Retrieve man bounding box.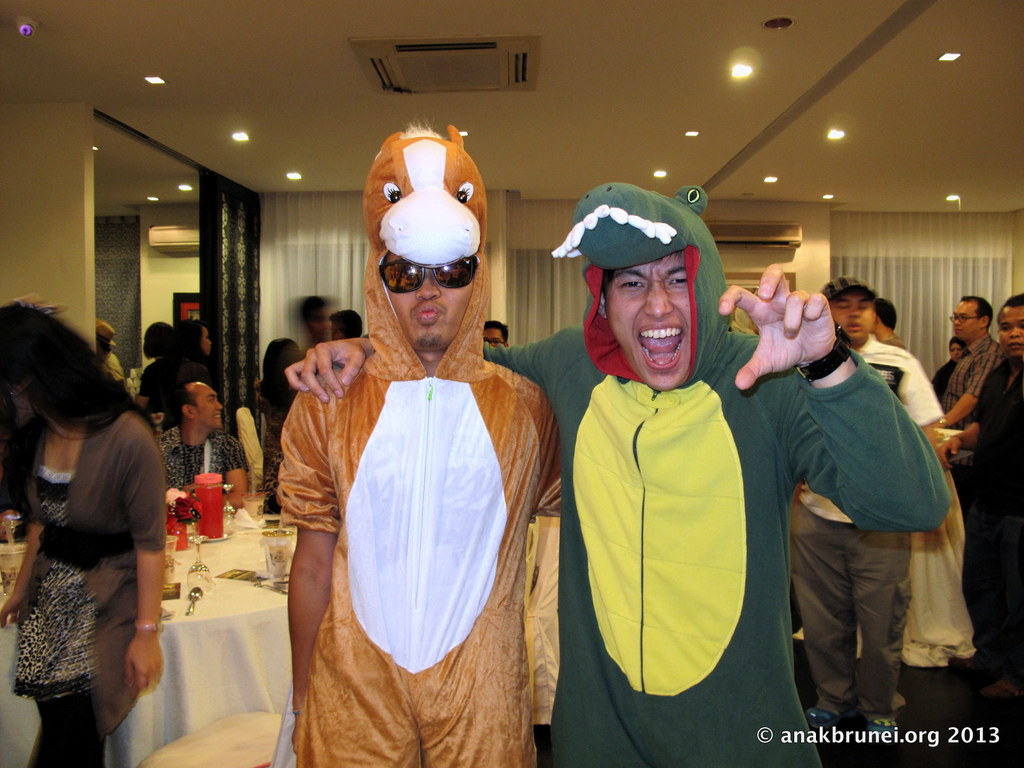
Bounding box: [941,291,998,420].
